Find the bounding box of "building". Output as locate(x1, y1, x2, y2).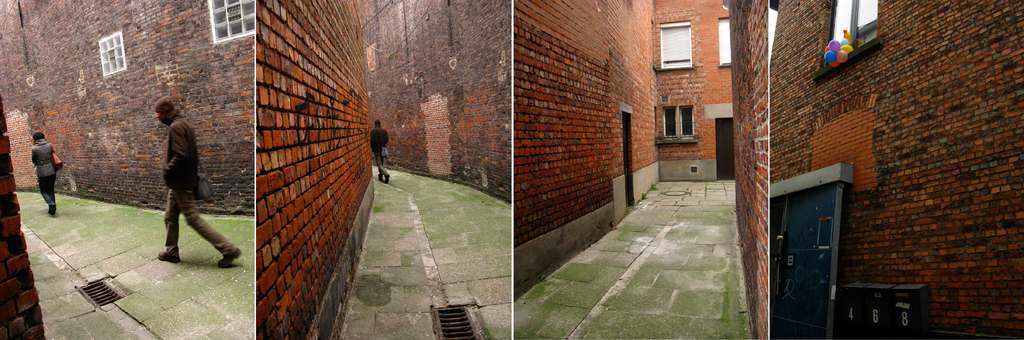
locate(256, 0, 374, 339).
